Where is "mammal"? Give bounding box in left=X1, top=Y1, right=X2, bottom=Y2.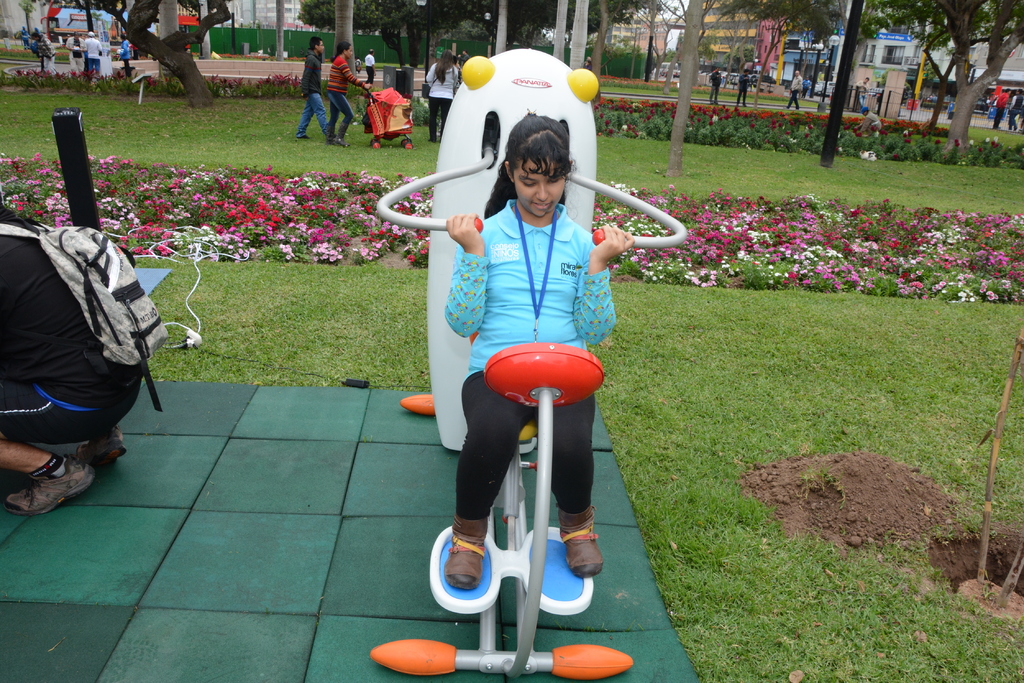
left=115, top=35, right=129, bottom=69.
